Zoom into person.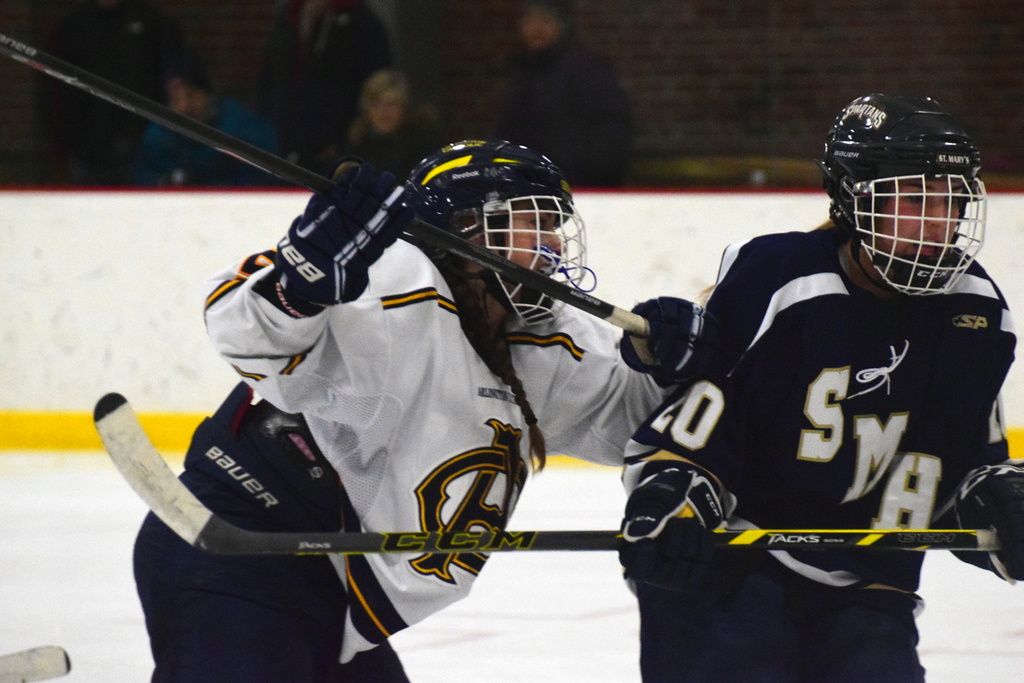
Zoom target: {"left": 472, "top": 0, "right": 629, "bottom": 189}.
